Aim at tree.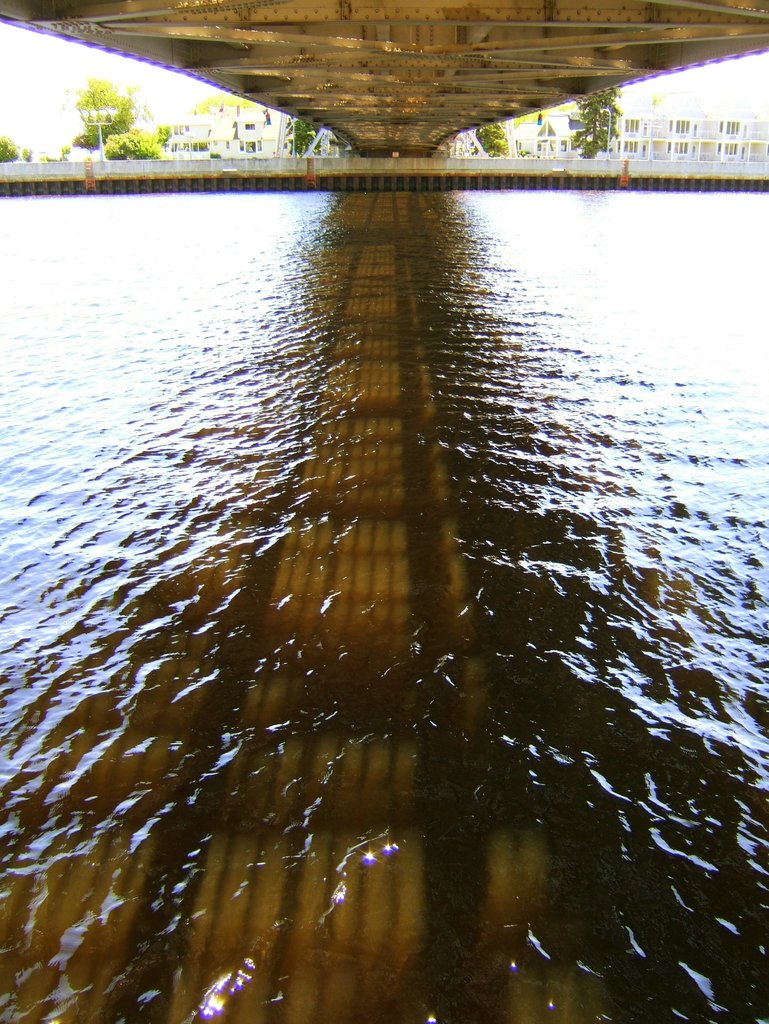
Aimed at 288/114/328/159.
